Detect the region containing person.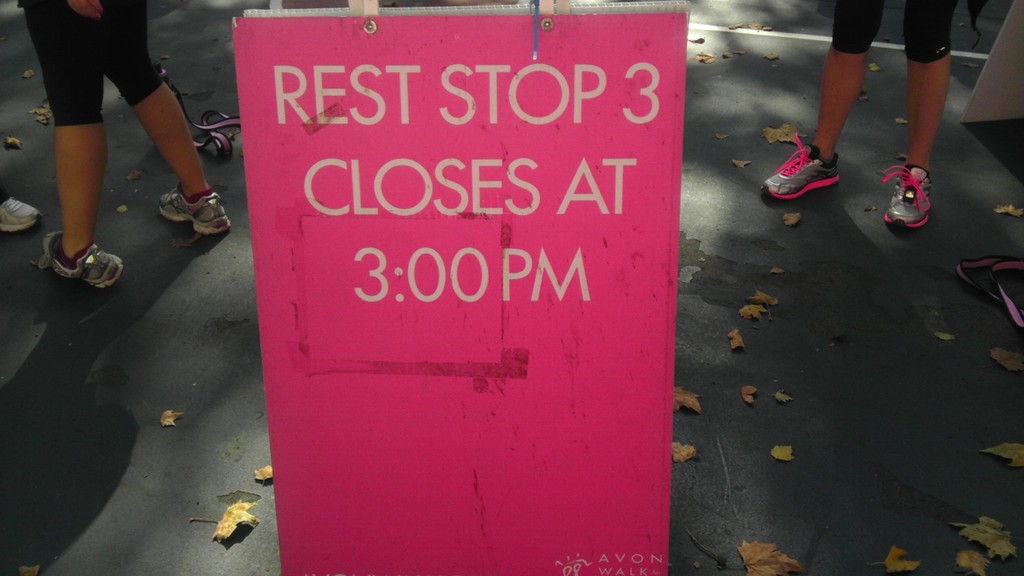
locate(754, 0, 959, 233).
